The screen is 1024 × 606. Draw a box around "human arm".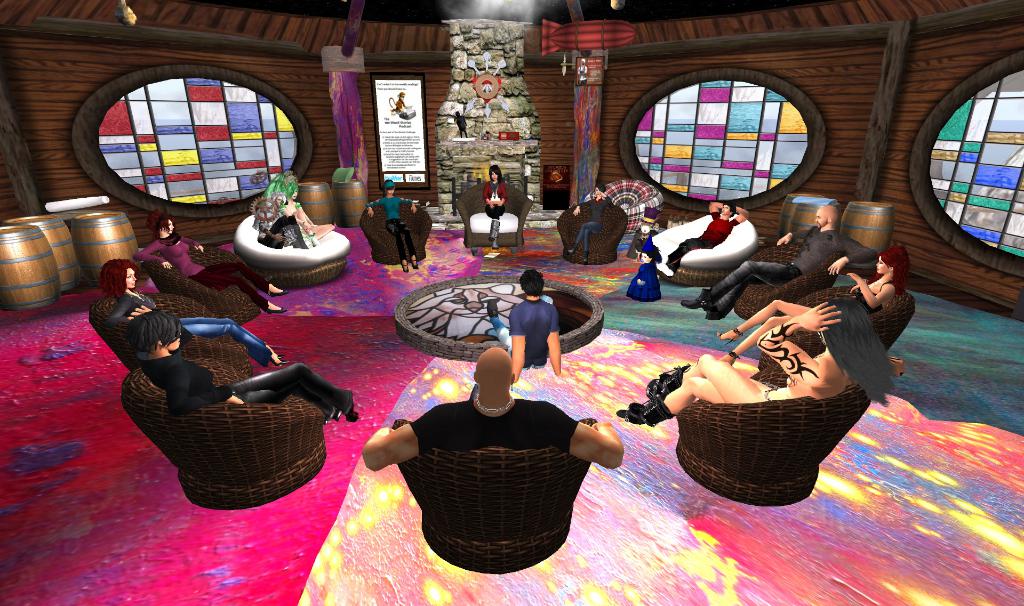
570, 199, 589, 214.
